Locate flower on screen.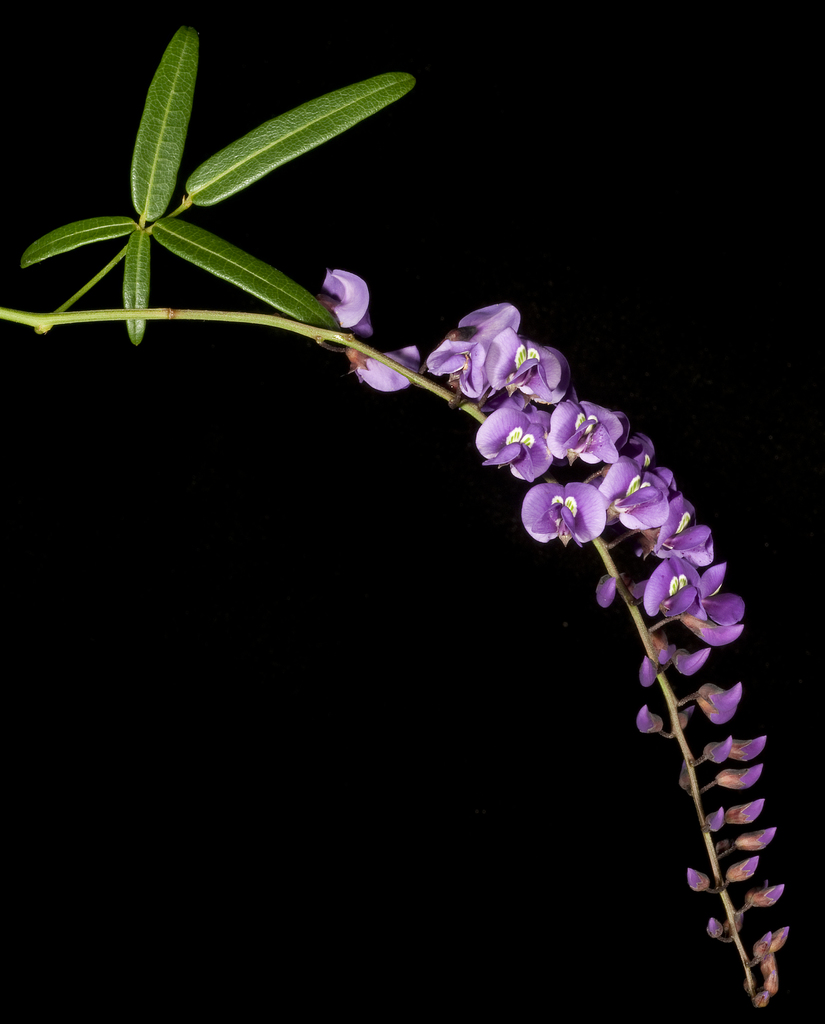
On screen at Rect(683, 867, 710, 895).
